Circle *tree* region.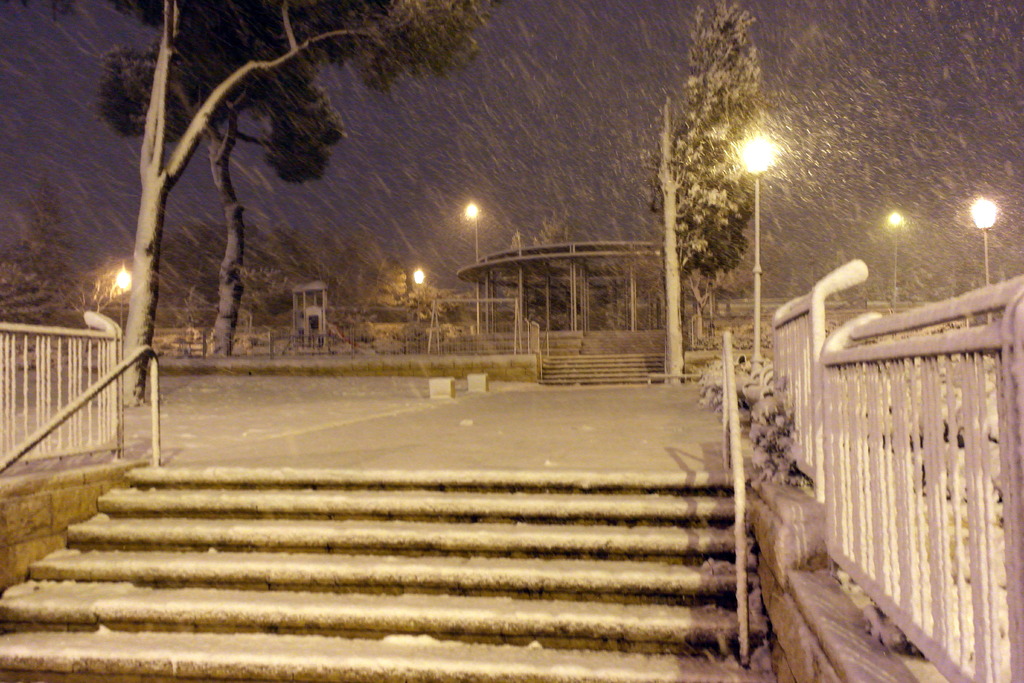
Region: (x1=663, y1=13, x2=787, y2=356).
